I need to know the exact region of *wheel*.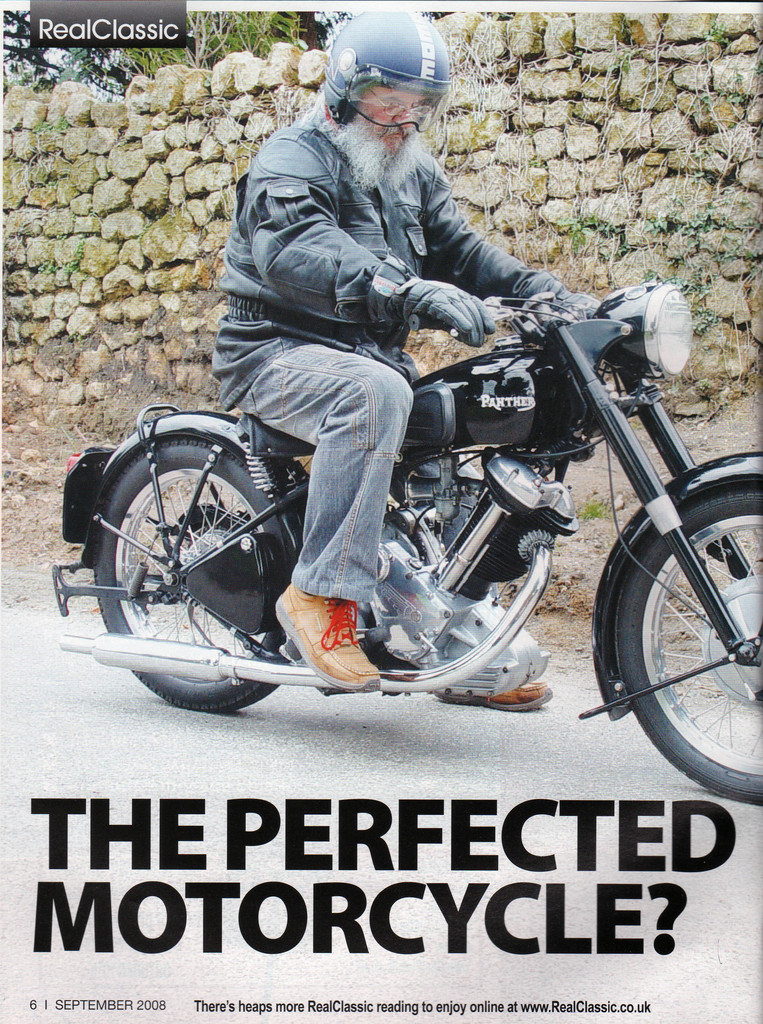
Region: box(611, 493, 751, 767).
